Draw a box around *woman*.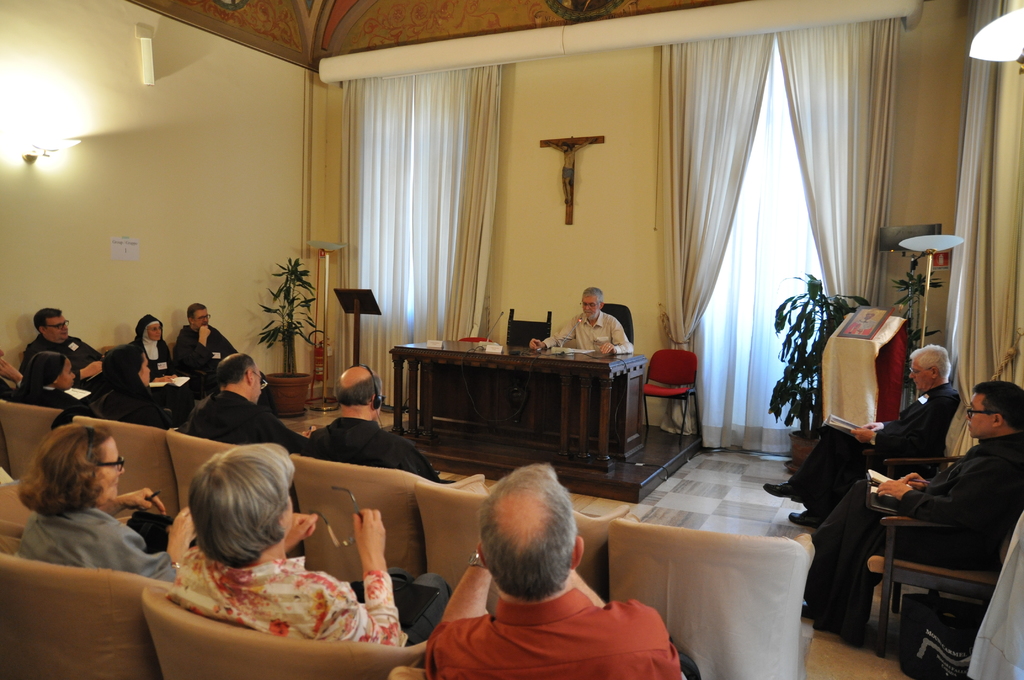
(x1=4, y1=416, x2=164, y2=604).
